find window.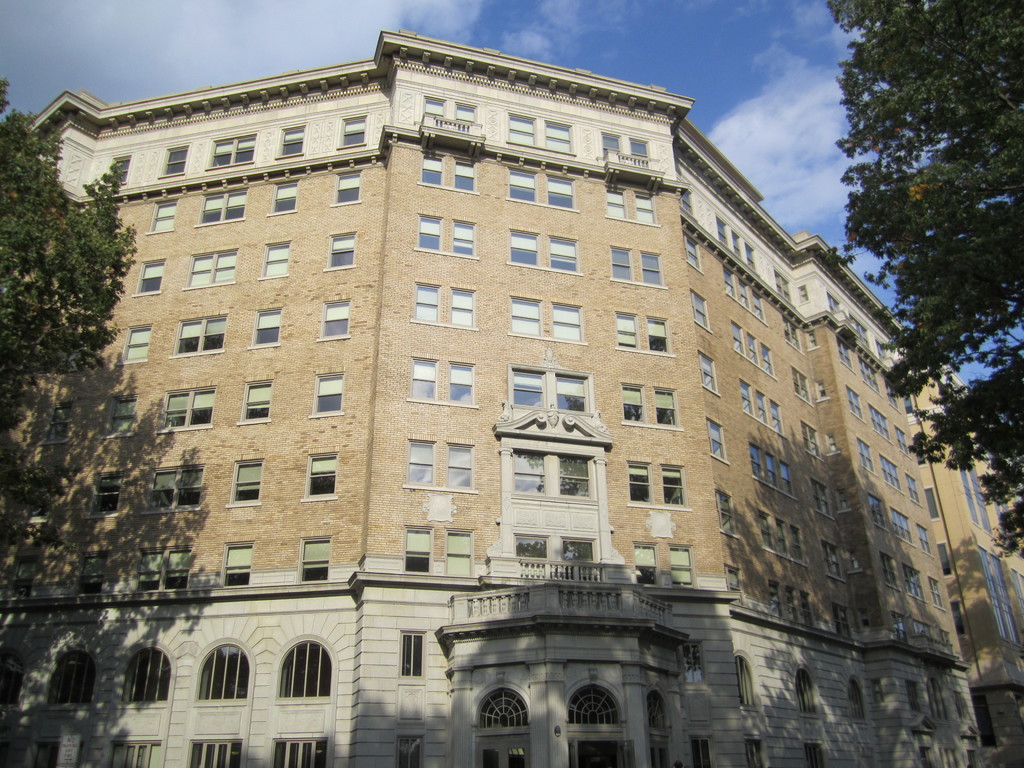
[509,227,578,273].
